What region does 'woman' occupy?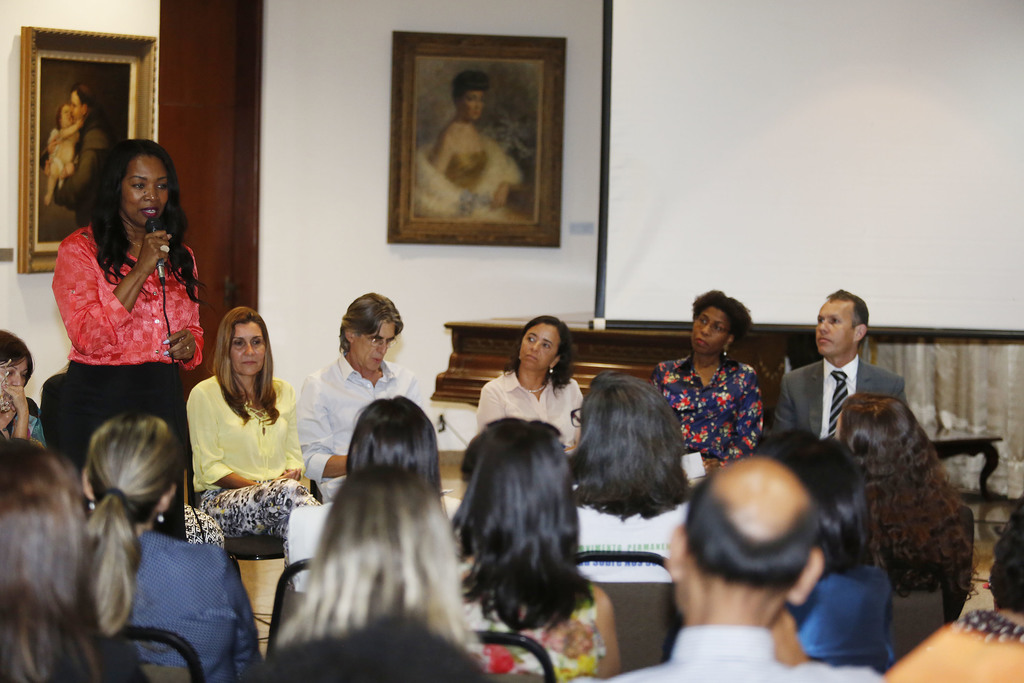
[x1=447, y1=429, x2=624, y2=682].
